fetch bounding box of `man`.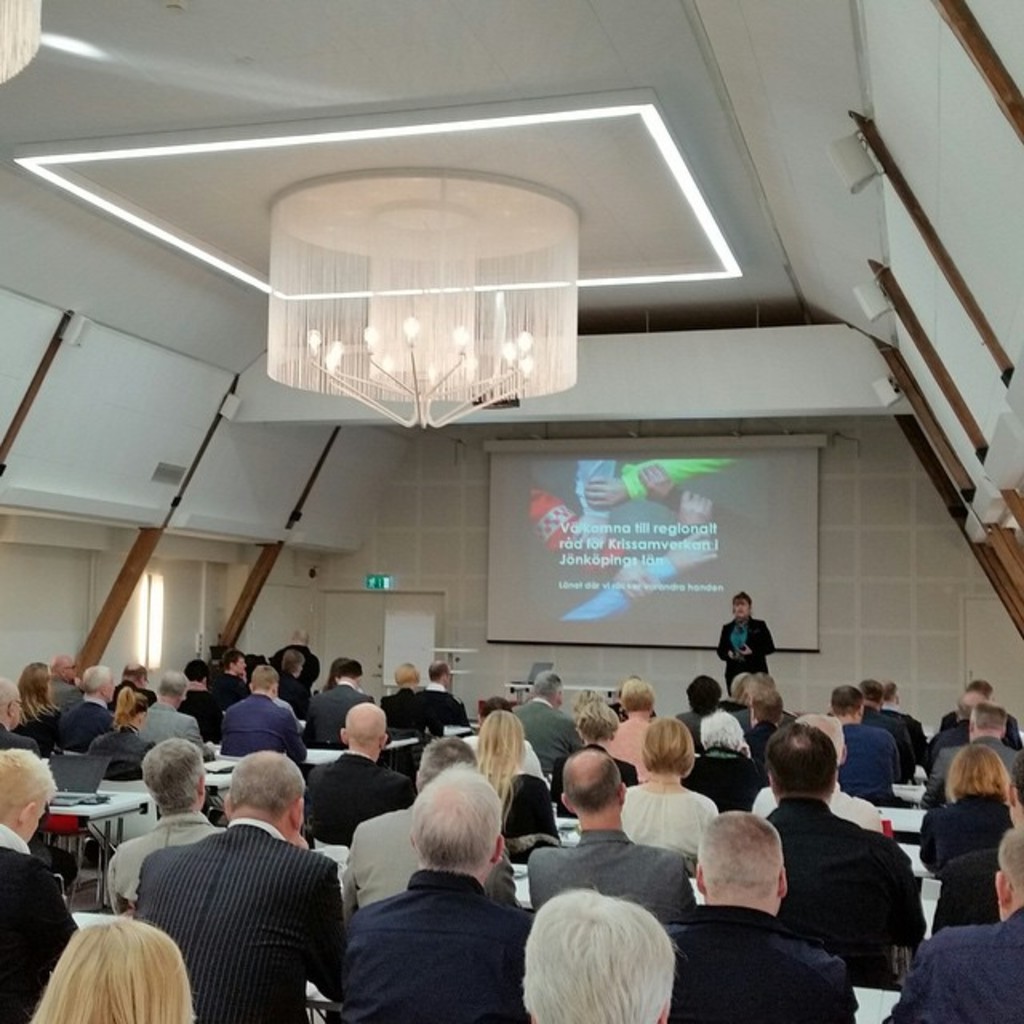
Bbox: [422, 656, 469, 742].
